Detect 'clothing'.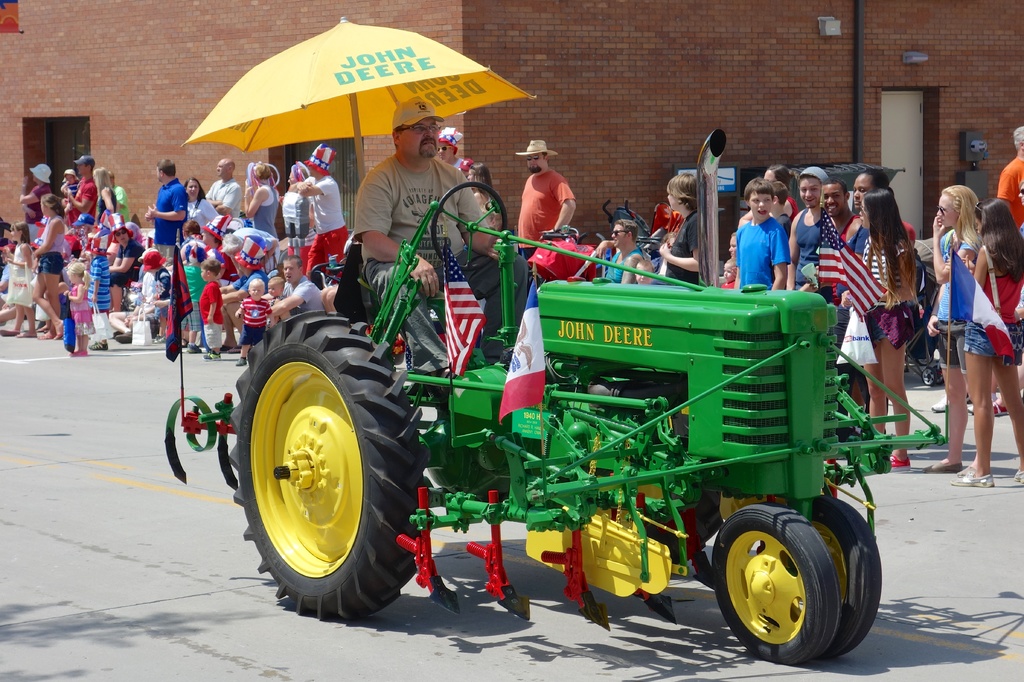
Detected at pyautogui.locateOnScreen(818, 216, 872, 431).
